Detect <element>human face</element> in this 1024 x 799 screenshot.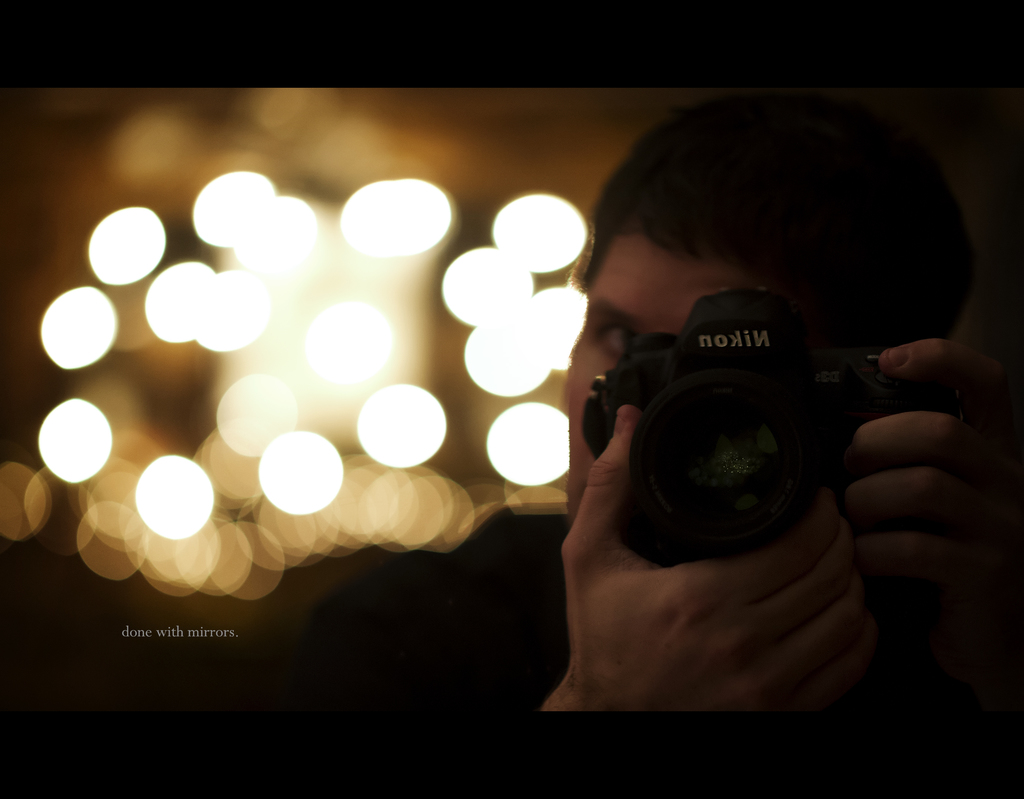
Detection: bbox=(563, 228, 782, 513).
